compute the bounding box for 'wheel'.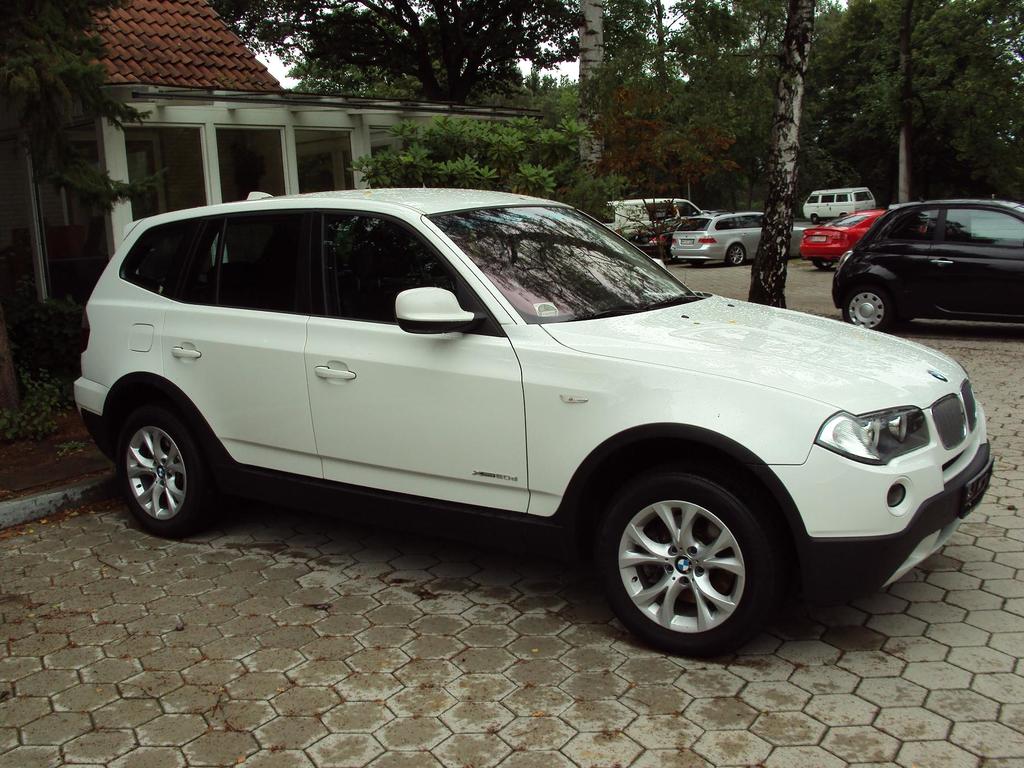
crop(605, 478, 765, 648).
